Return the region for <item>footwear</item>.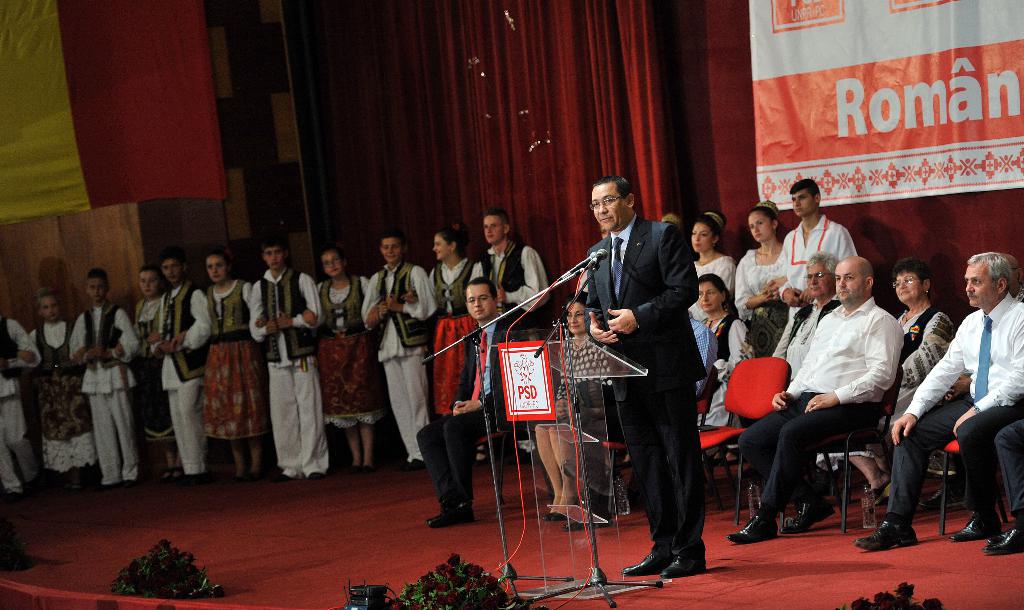
(346,465,373,475).
